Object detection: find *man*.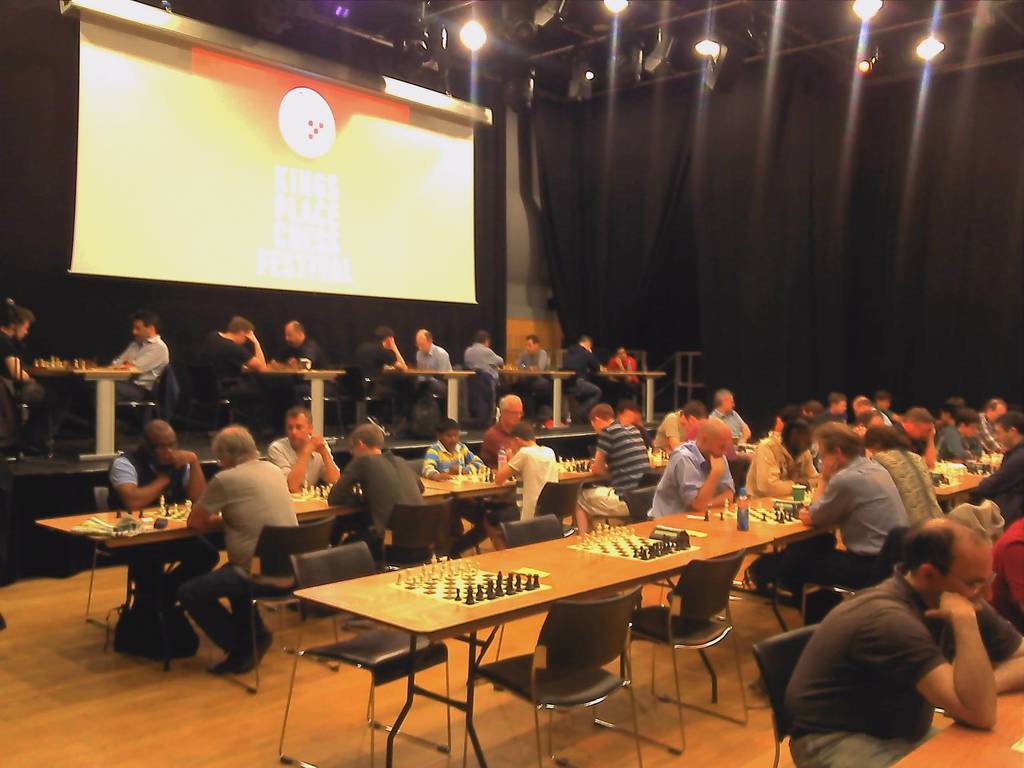
(x1=511, y1=340, x2=557, y2=423).
